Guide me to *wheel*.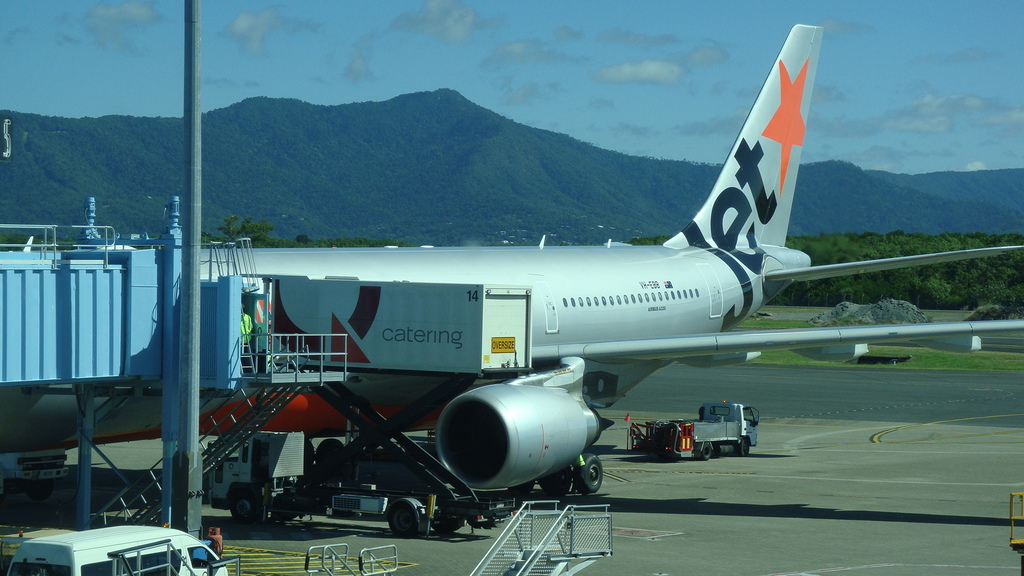
Guidance: locate(739, 438, 751, 457).
